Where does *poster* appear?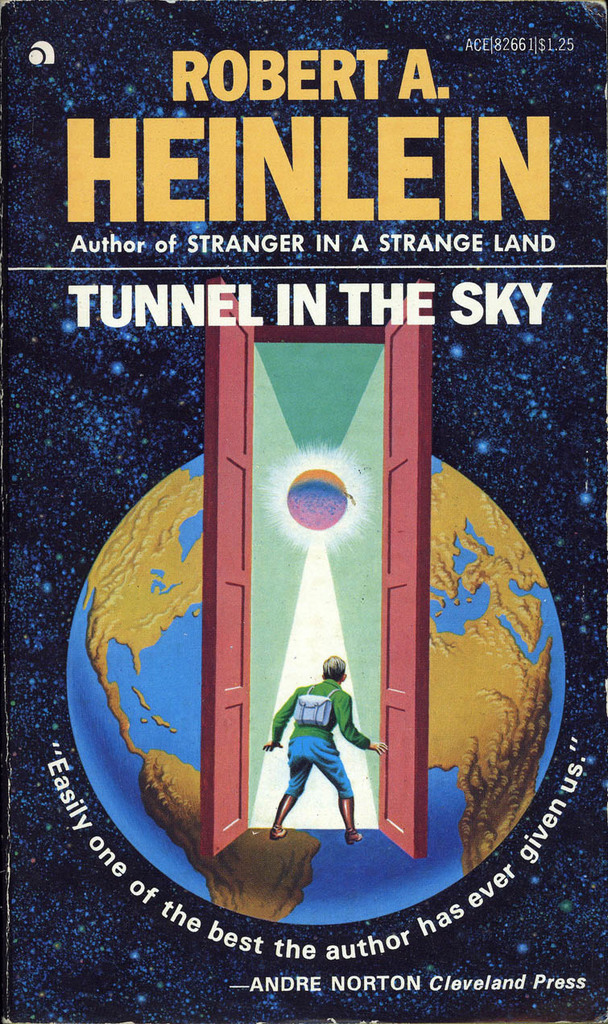
Appears at bbox(0, 0, 607, 1023).
